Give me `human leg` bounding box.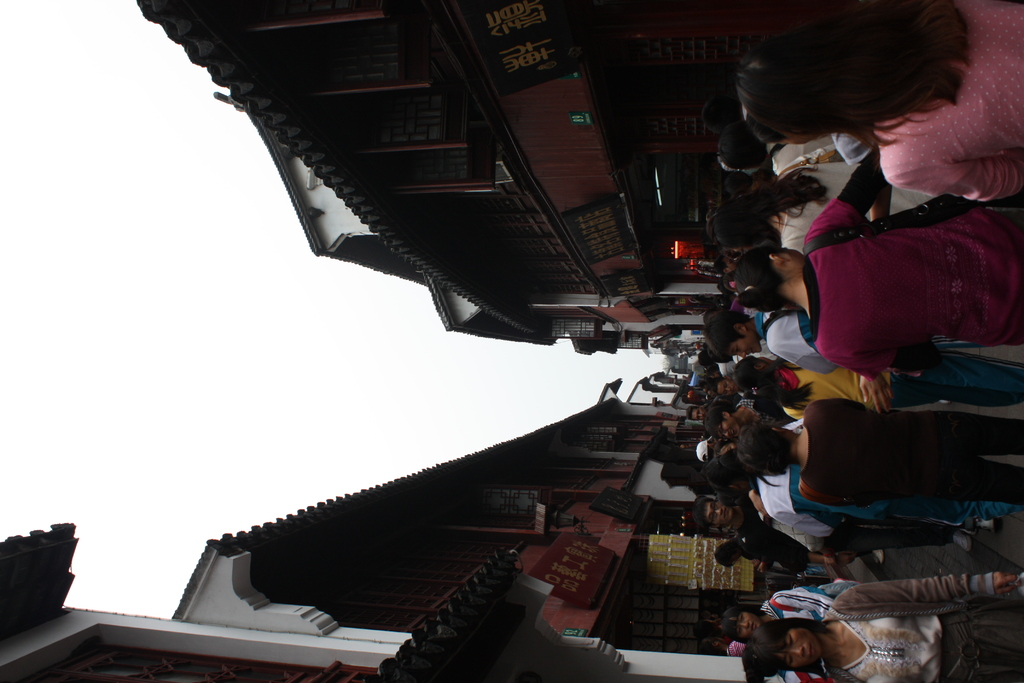
(903, 415, 1023, 461).
